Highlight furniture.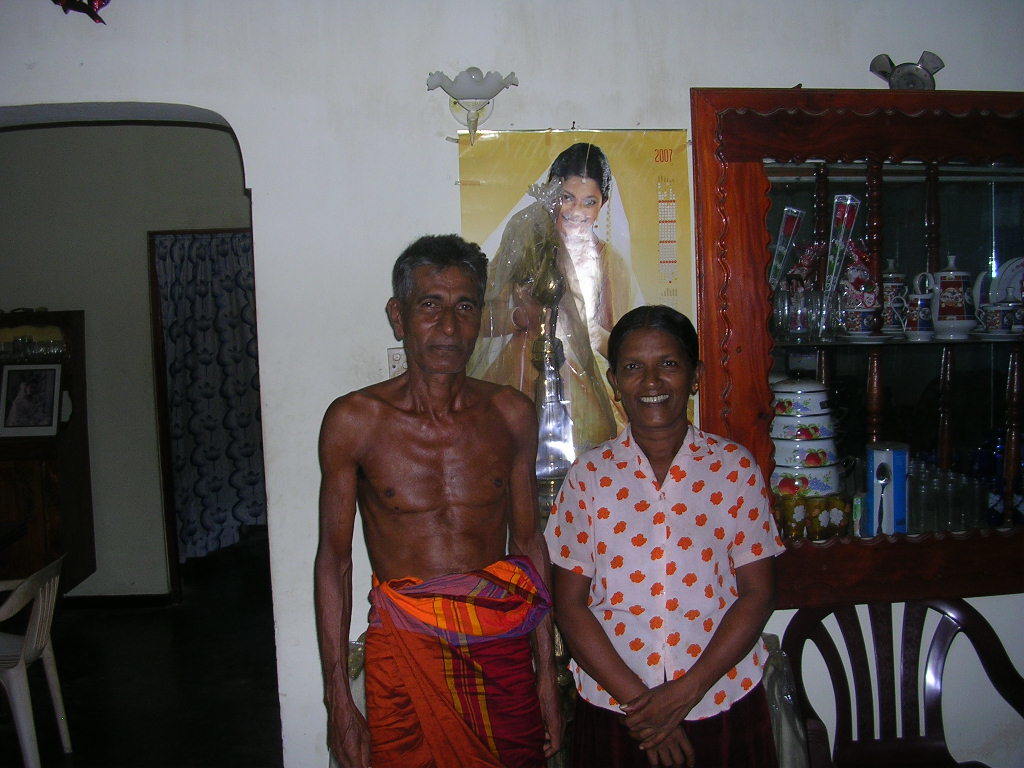
Highlighted region: {"x1": 781, "y1": 583, "x2": 1023, "y2": 767}.
